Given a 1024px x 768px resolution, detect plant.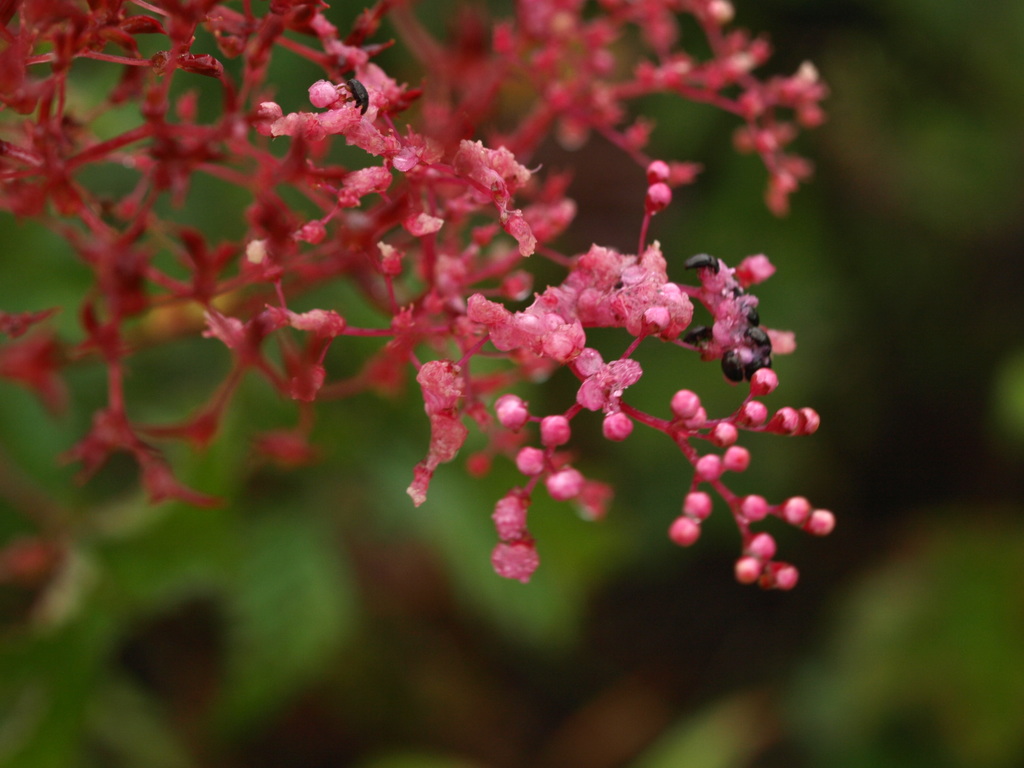
bbox=(0, 3, 834, 591).
